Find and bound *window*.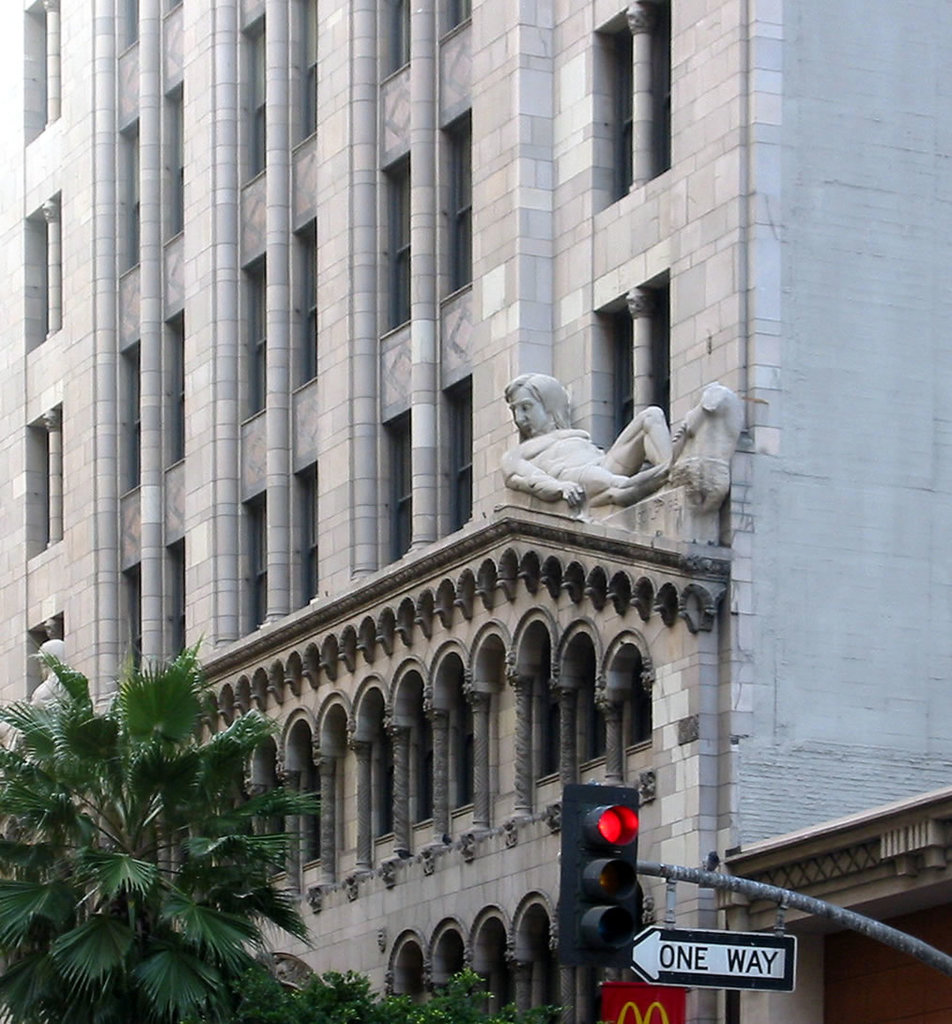
Bound: Rect(118, 353, 144, 501).
